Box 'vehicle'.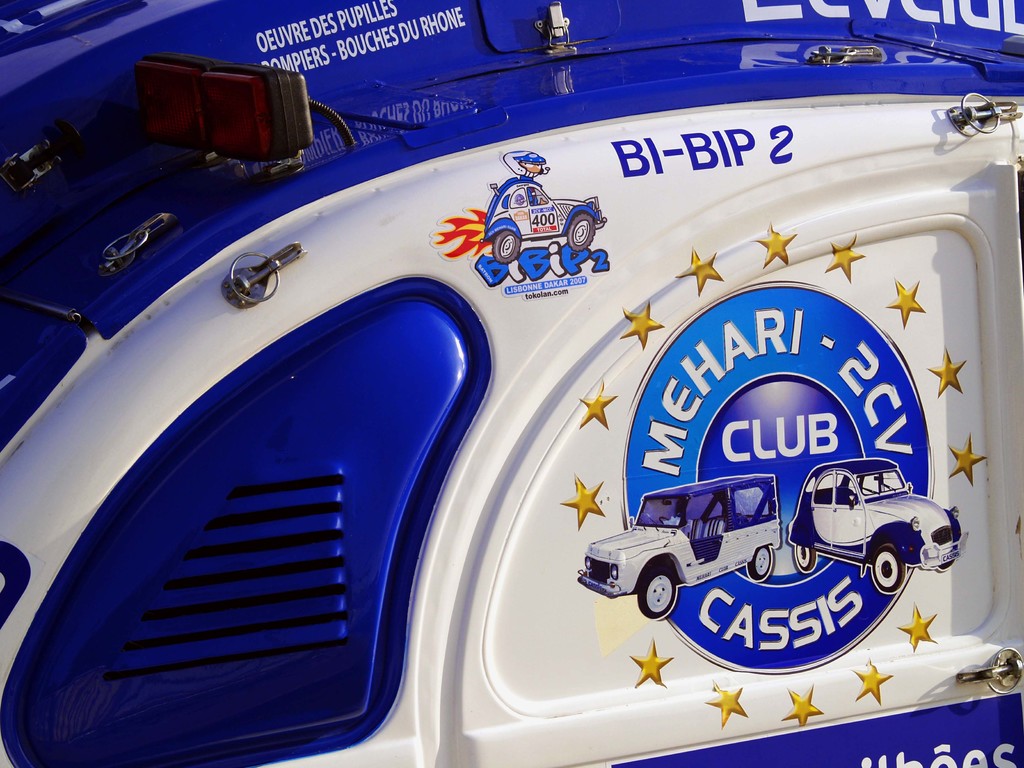
box=[0, 0, 1023, 767].
